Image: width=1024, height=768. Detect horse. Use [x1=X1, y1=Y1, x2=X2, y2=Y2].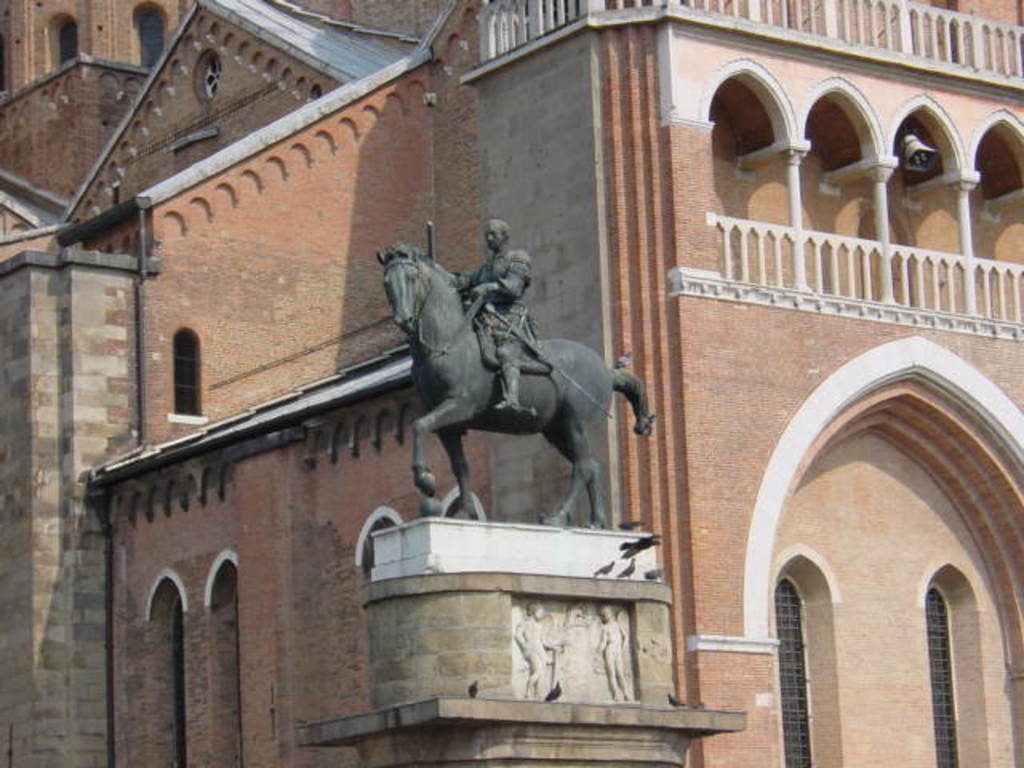
[x1=368, y1=238, x2=662, y2=533].
